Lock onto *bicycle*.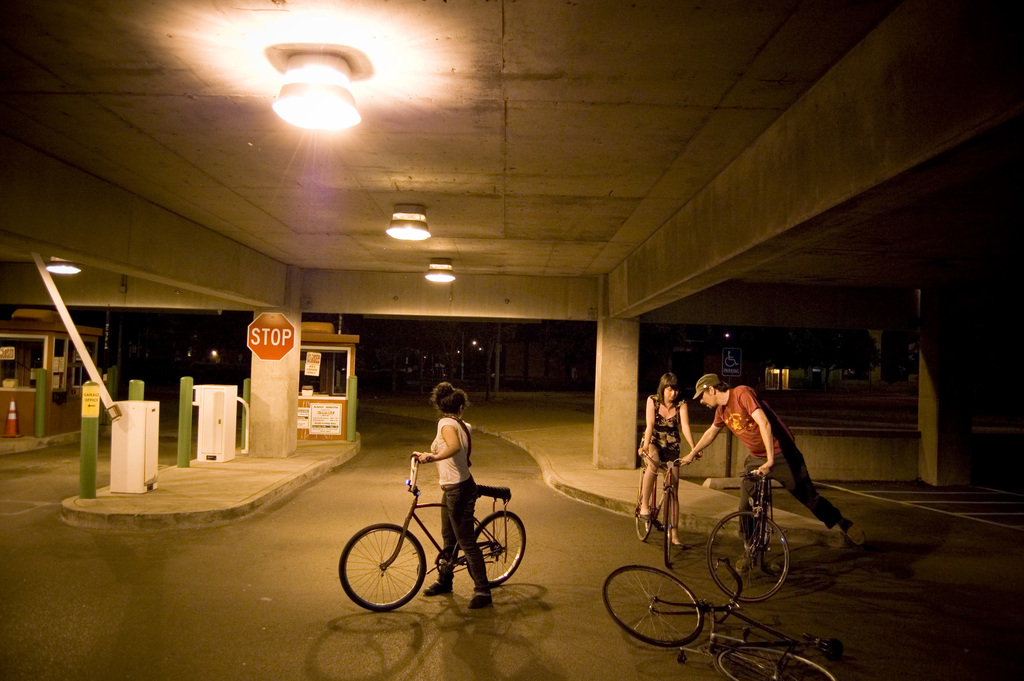
Locked: x1=600, y1=556, x2=848, y2=680.
